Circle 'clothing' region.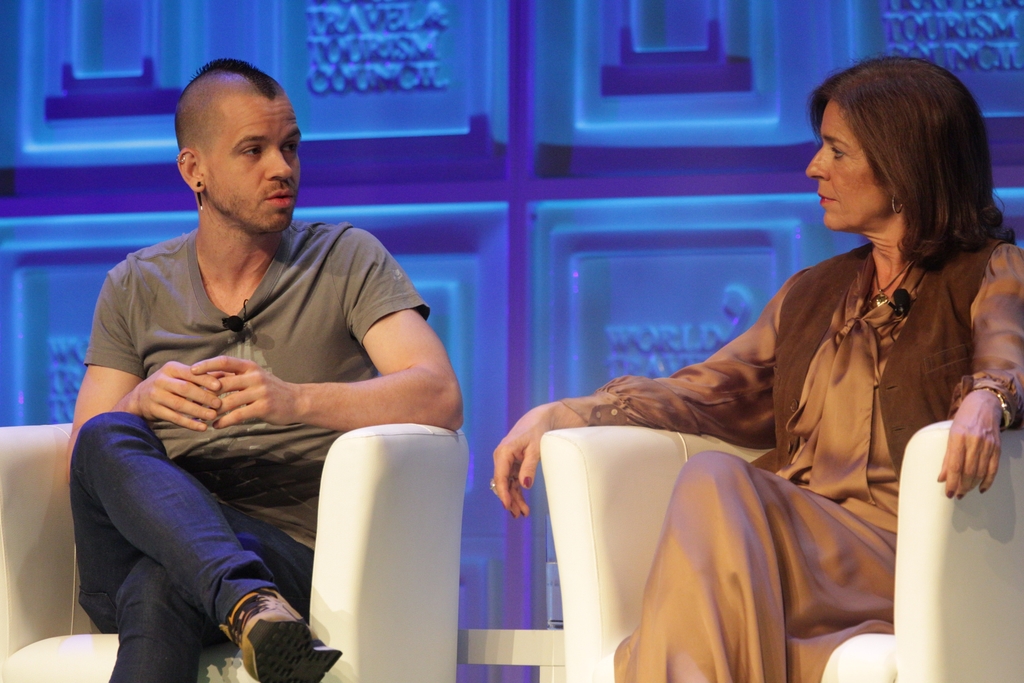
Region: box=[557, 229, 1023, 682].
